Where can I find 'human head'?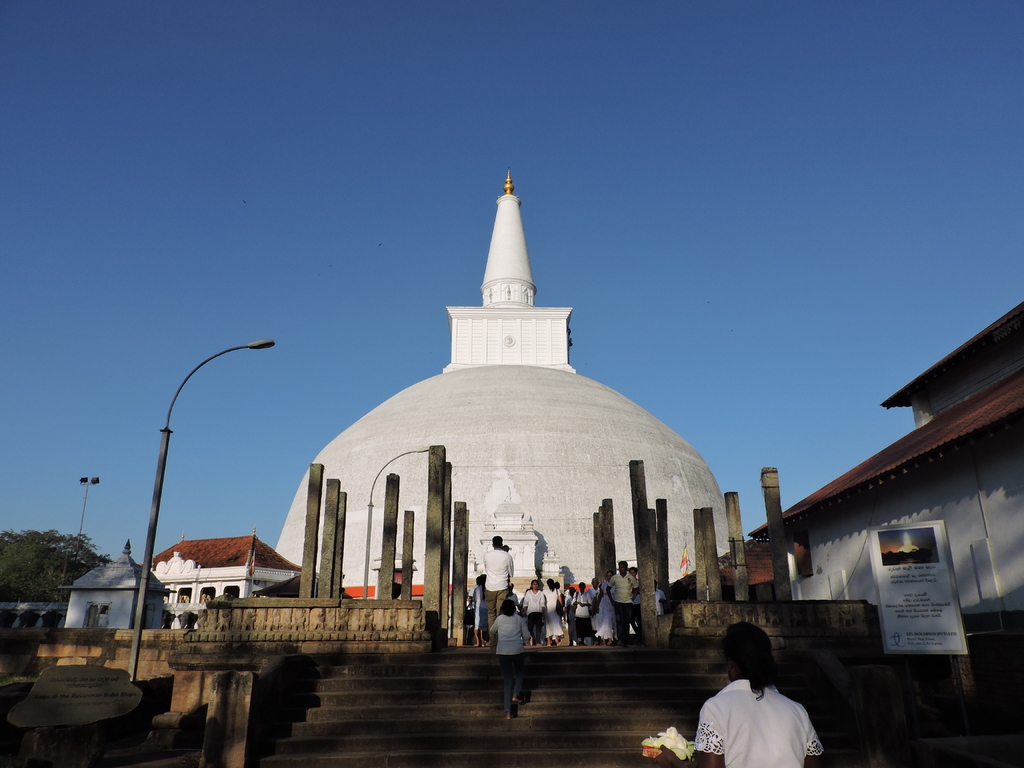
You can find it at <bbox>616, 560, 629, 580</bbox>.
